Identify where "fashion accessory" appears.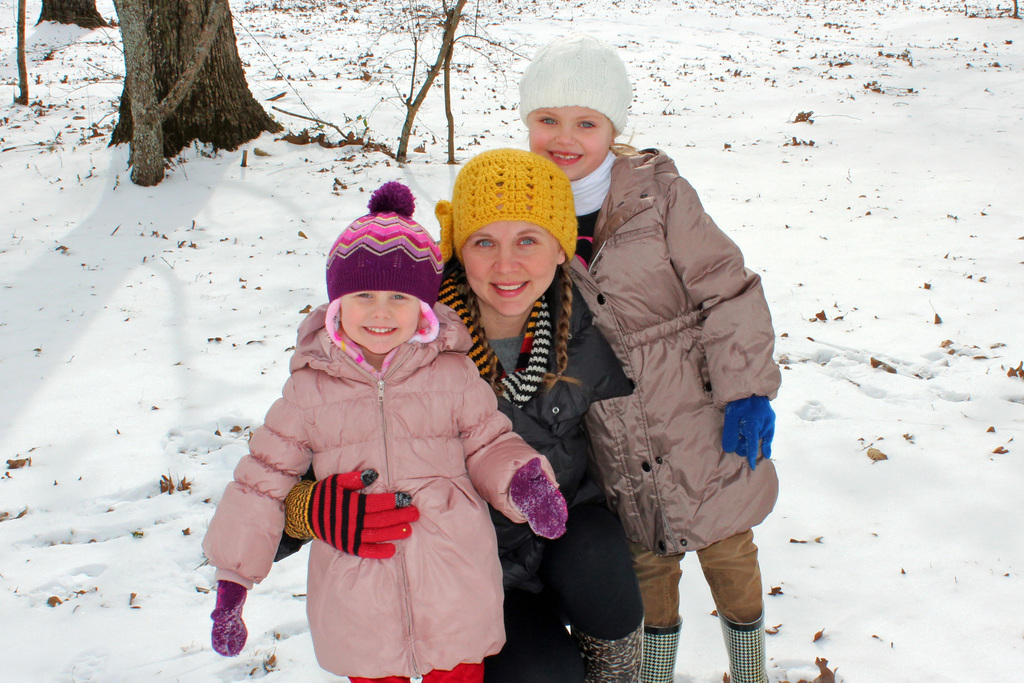
Appears at rect(517, 30, 636, 135).
